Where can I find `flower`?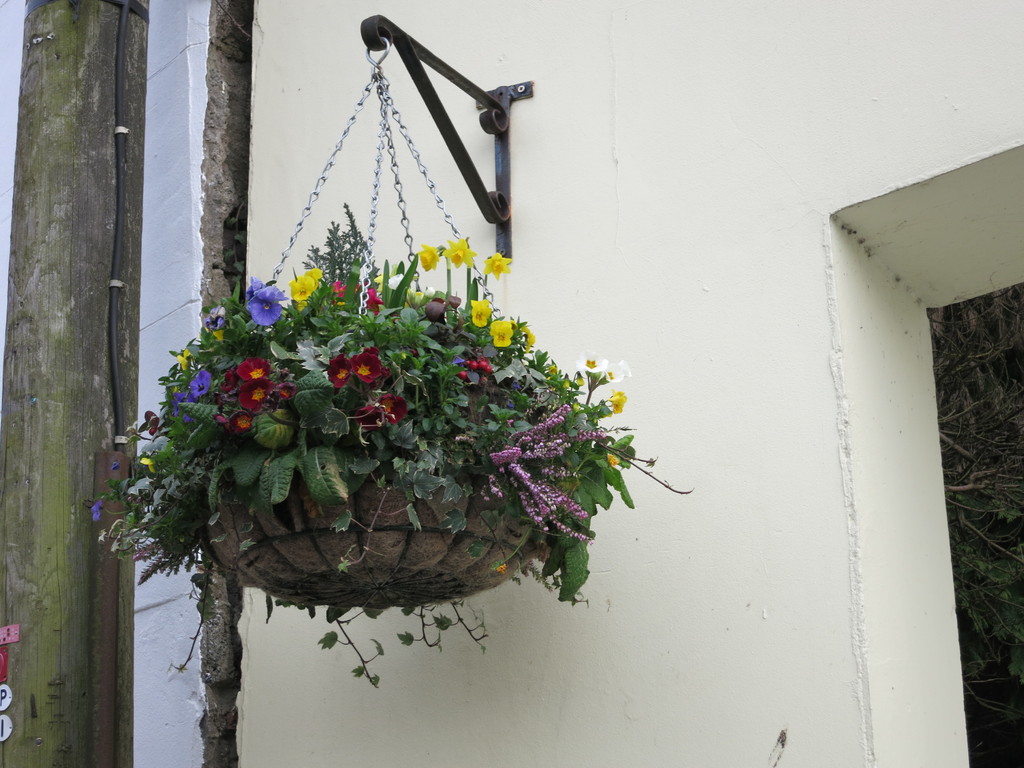
You can find it at 289 274 314 303.
